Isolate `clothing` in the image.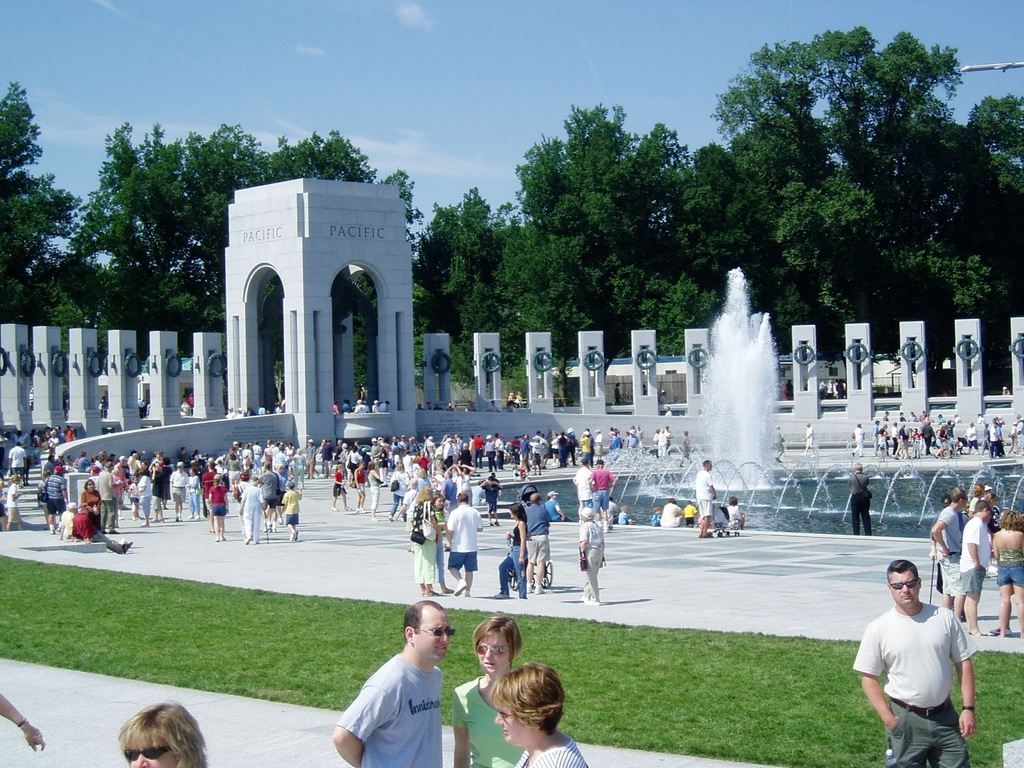
Isolated region: detection(847, 473, 868, 534).
